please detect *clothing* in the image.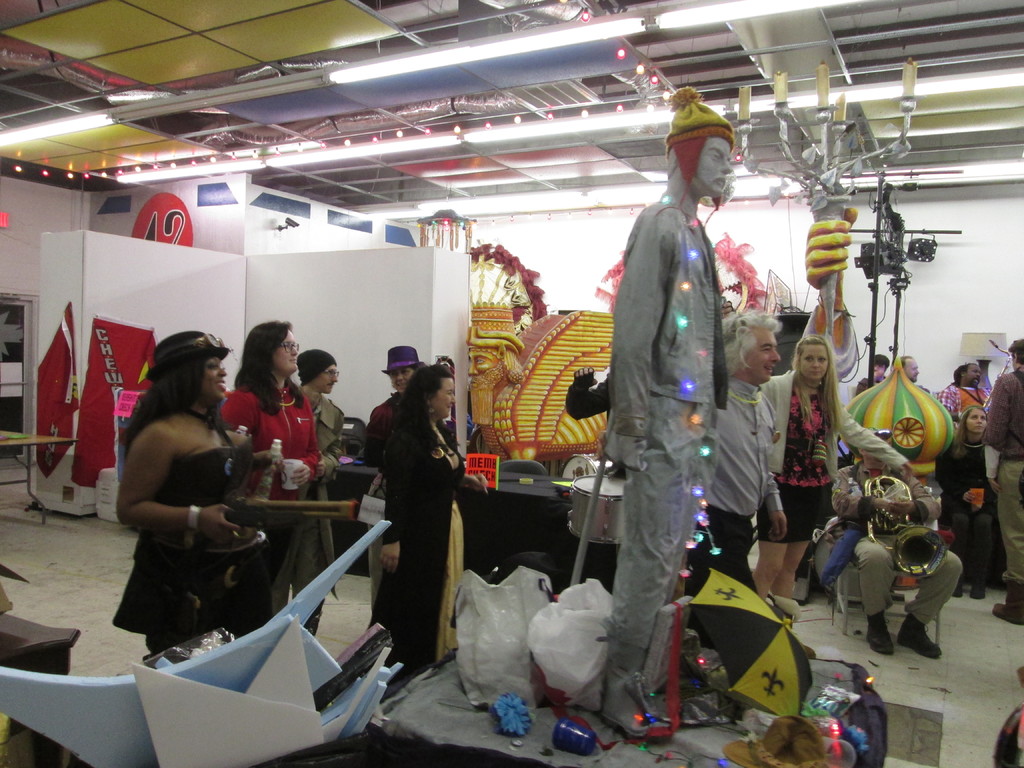
box=[929, 428, 1010, 570].
